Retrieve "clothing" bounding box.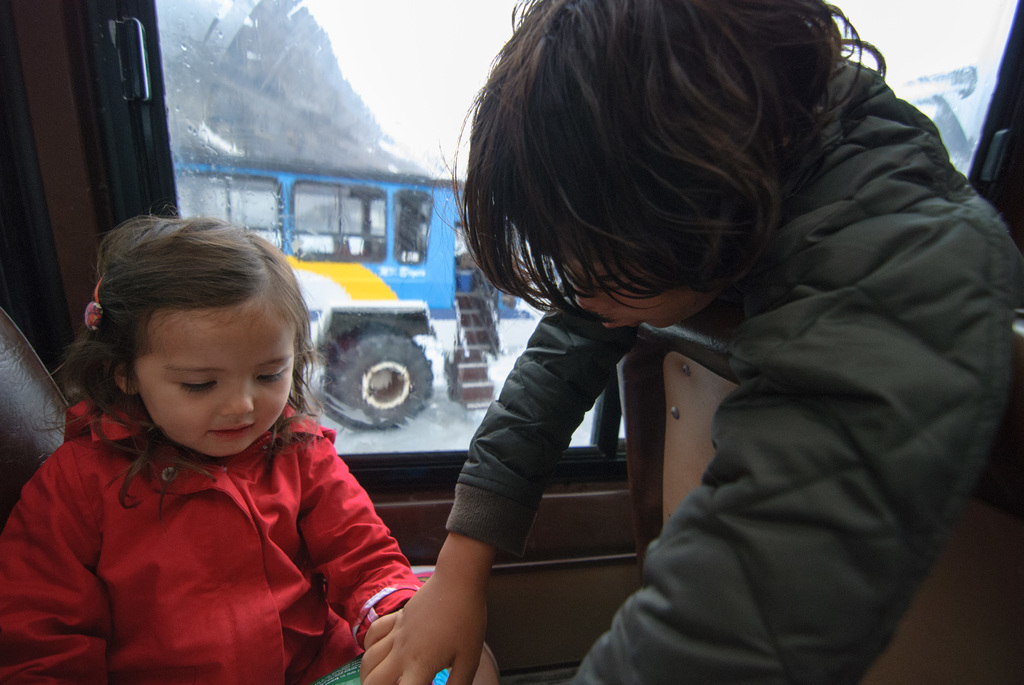
Bounding box: (0, 400, 426, 684).
